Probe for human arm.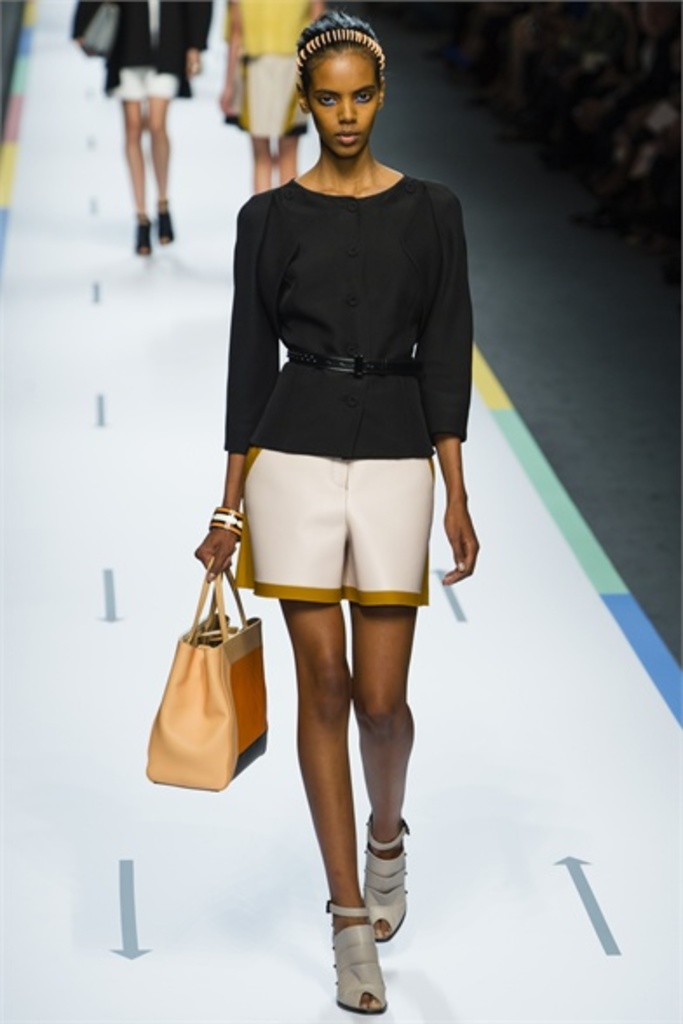
Probe result: 214,0,239,111.
